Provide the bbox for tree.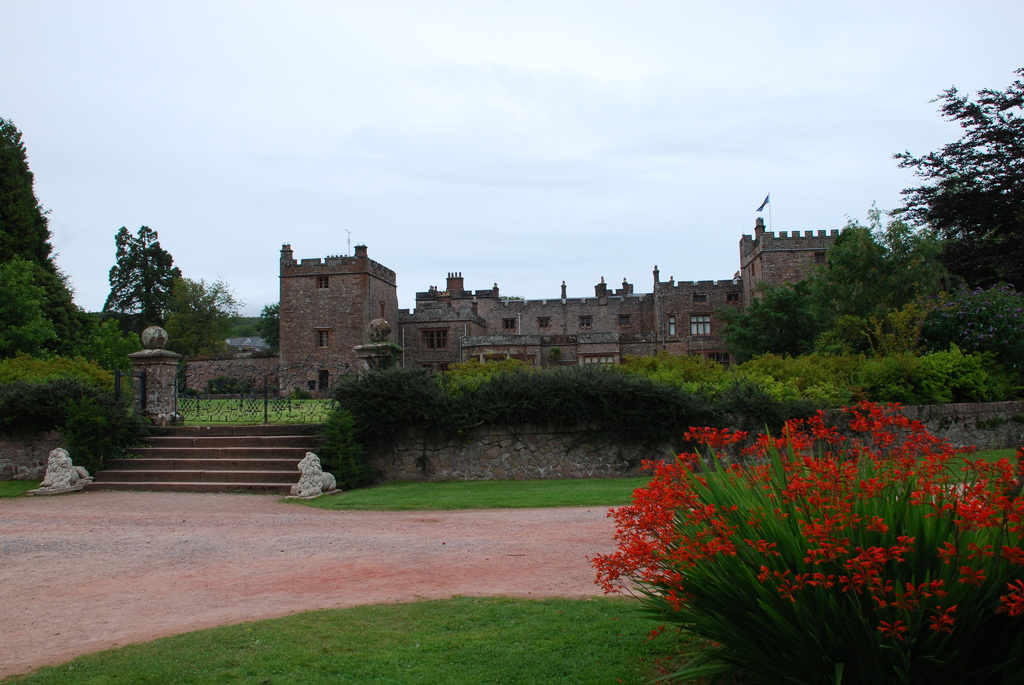
{"left": 717, "top": 211, "right": 904, "bottom": 363}.
